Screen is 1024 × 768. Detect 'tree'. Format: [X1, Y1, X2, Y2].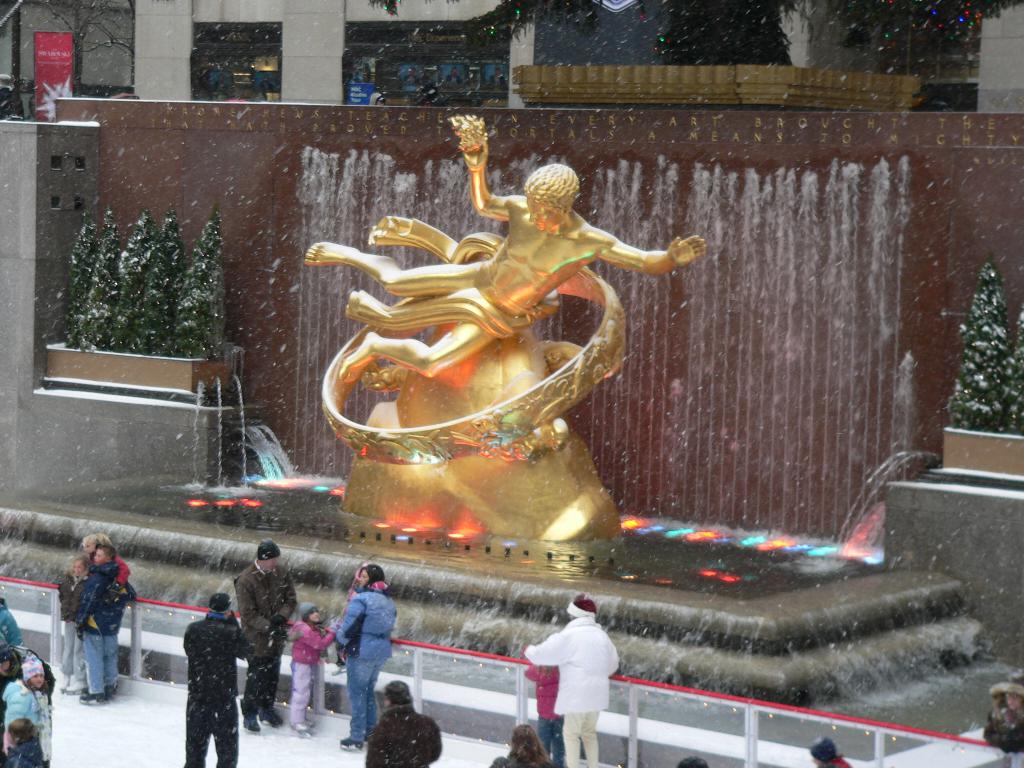
[953, 228, 1023, 443].
